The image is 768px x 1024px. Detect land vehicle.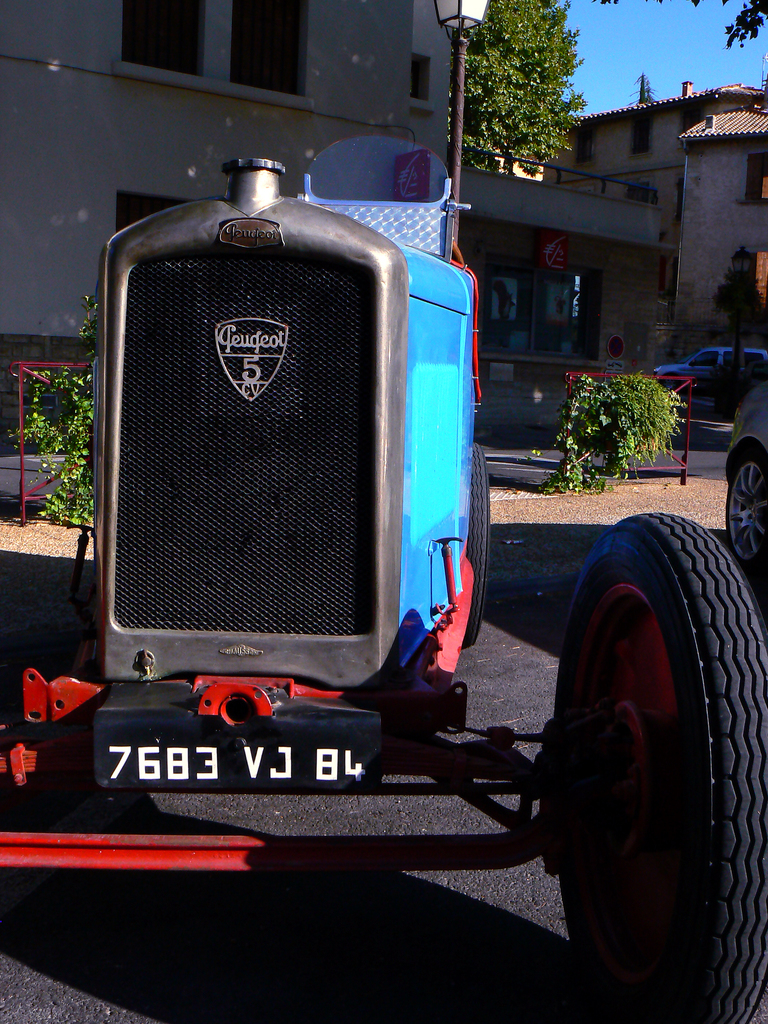
Detection: [101, 168, 725, 1023].
